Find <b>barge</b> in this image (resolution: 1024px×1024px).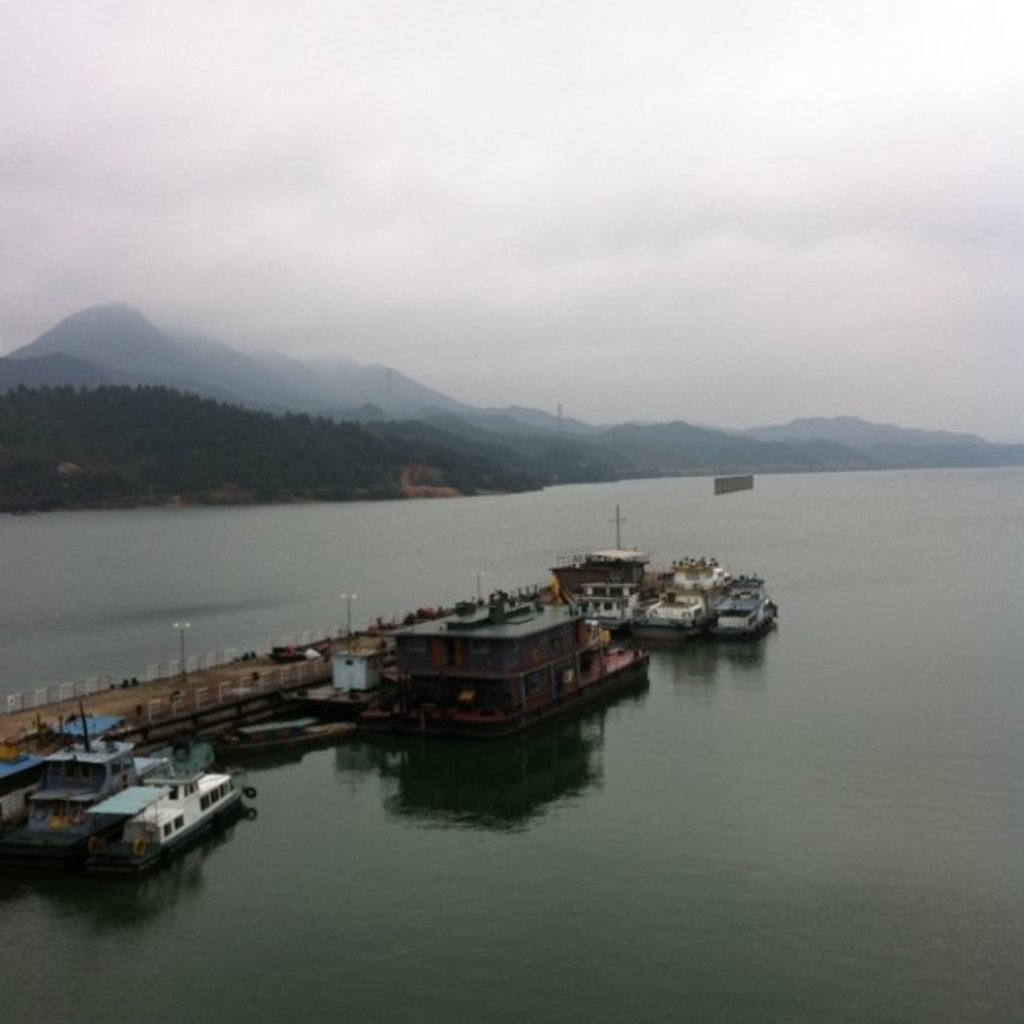
<region>569, 550, 659, 627</region>.
